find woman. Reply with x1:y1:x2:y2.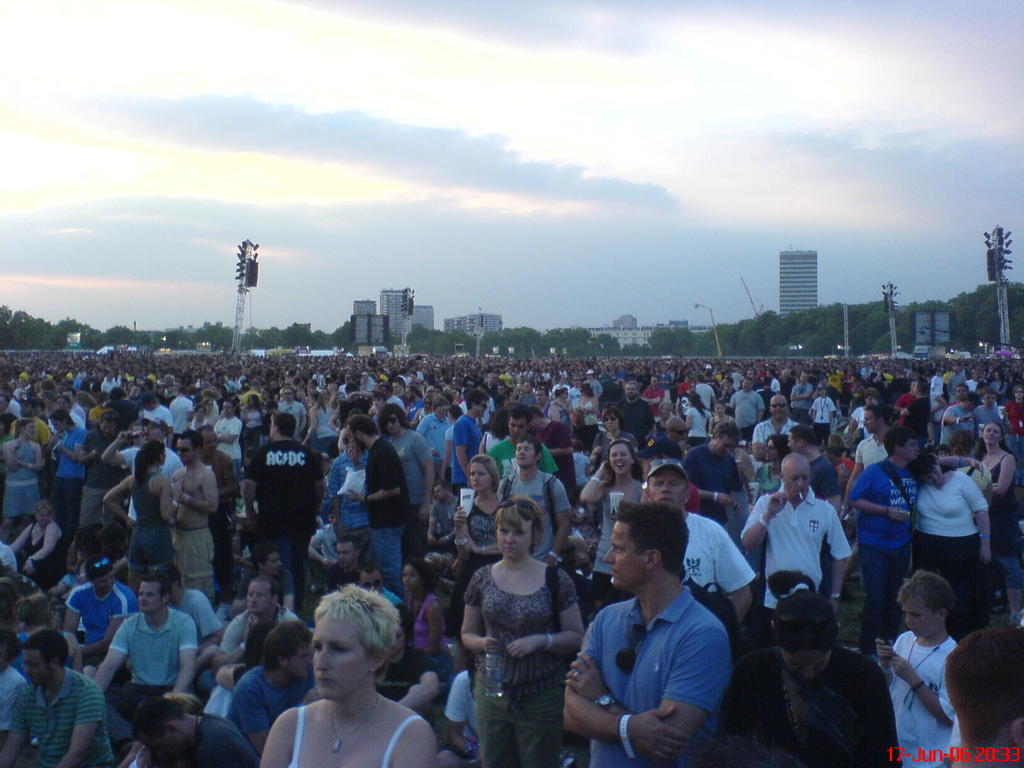
683:392:718:451.
